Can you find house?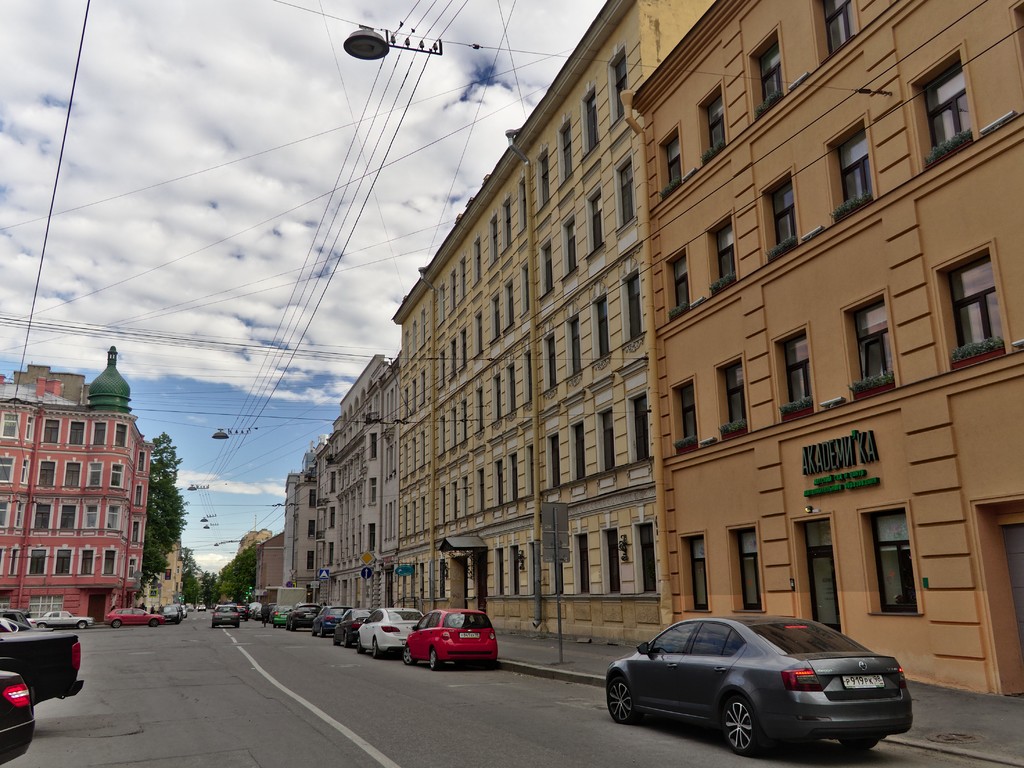
Yes, bounding box: {"x1": 5, "y1": 345, "x2": 176, "y2": 627}.
